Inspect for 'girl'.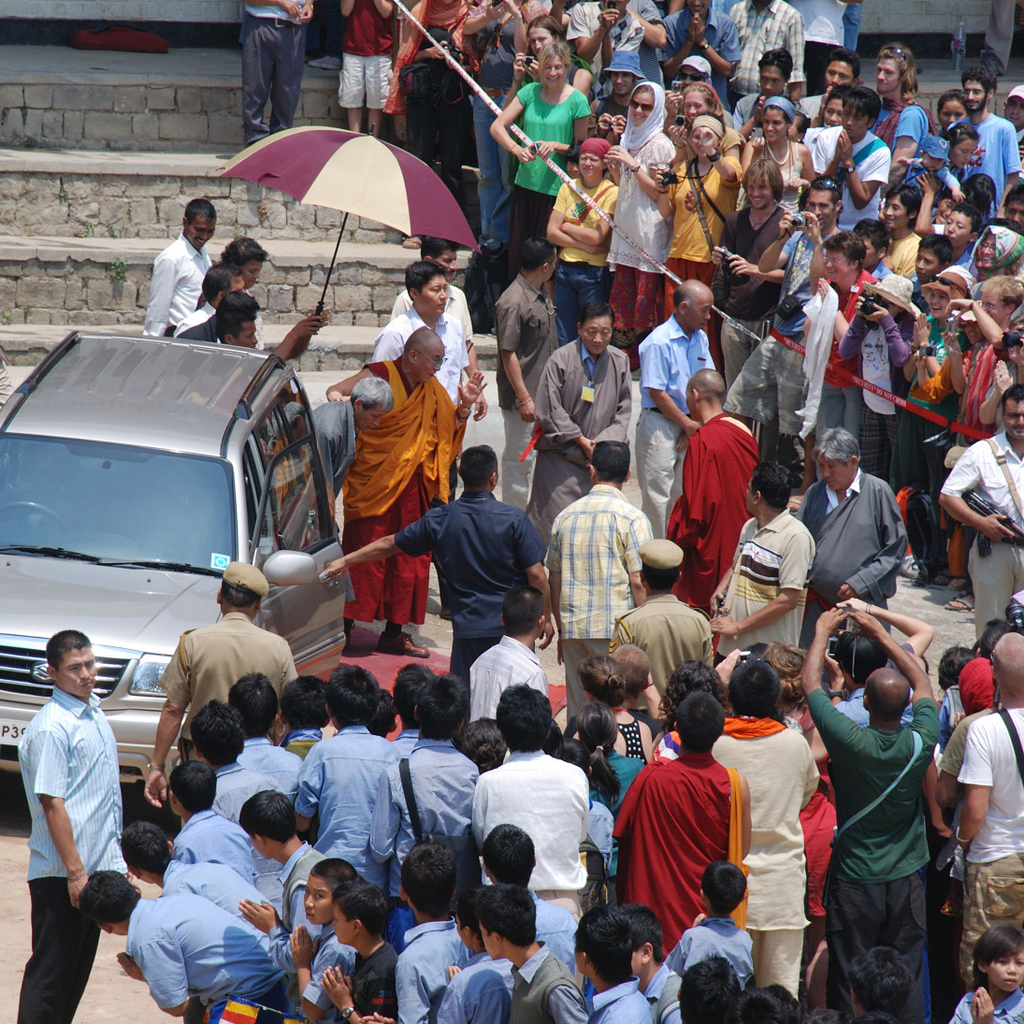
Inspection: <box>570,652,658,757</box>.
